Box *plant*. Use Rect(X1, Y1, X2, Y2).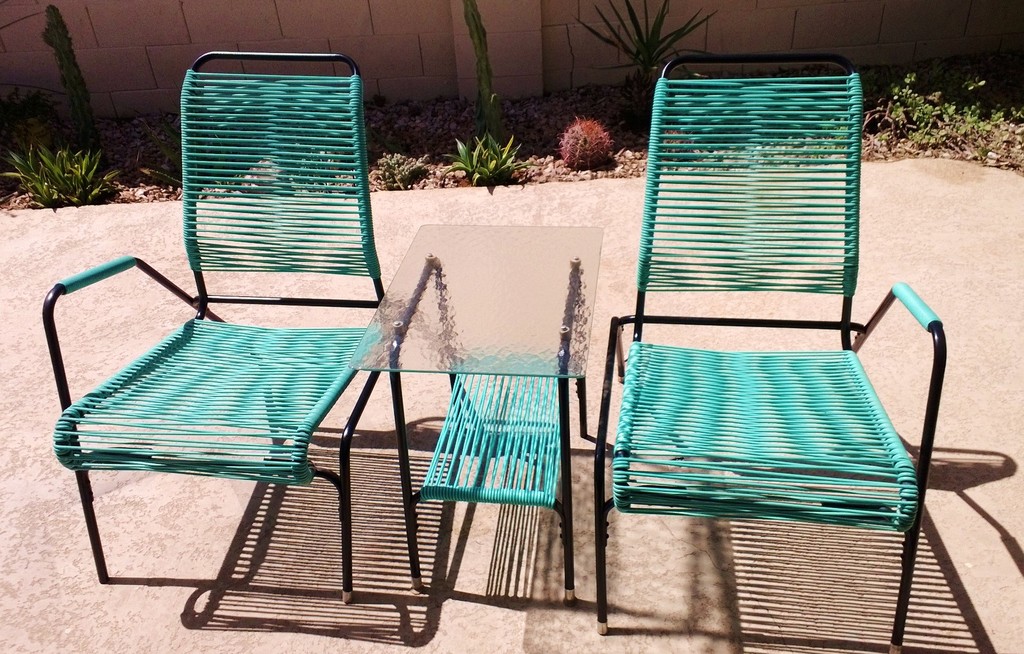
Rect(13, 113, 107, 202).
